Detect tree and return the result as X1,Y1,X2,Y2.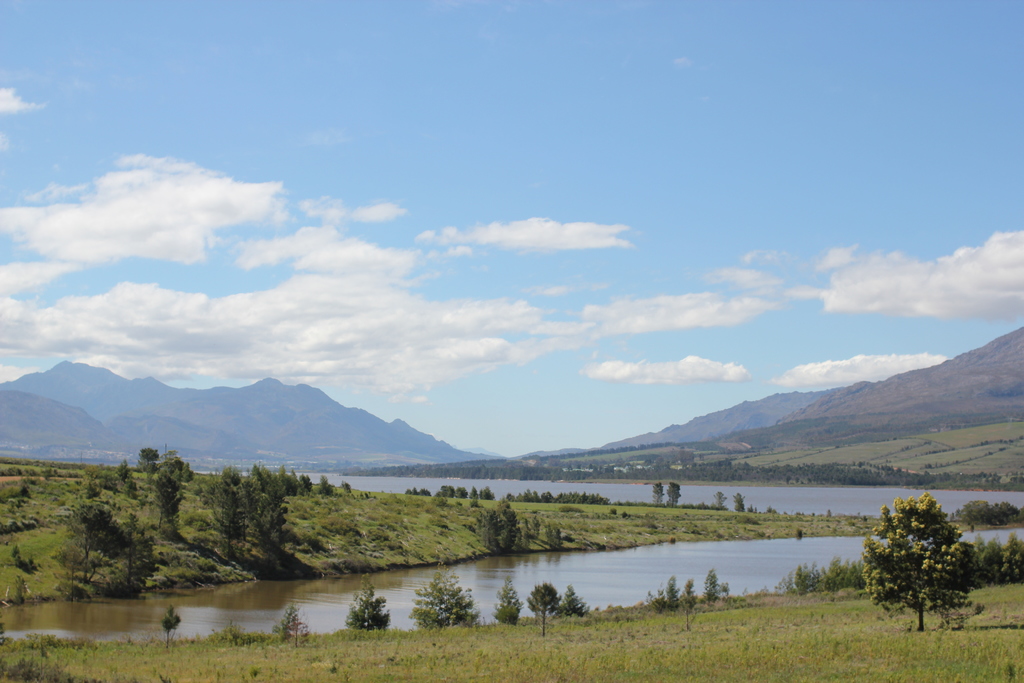
342,574,391,630.
